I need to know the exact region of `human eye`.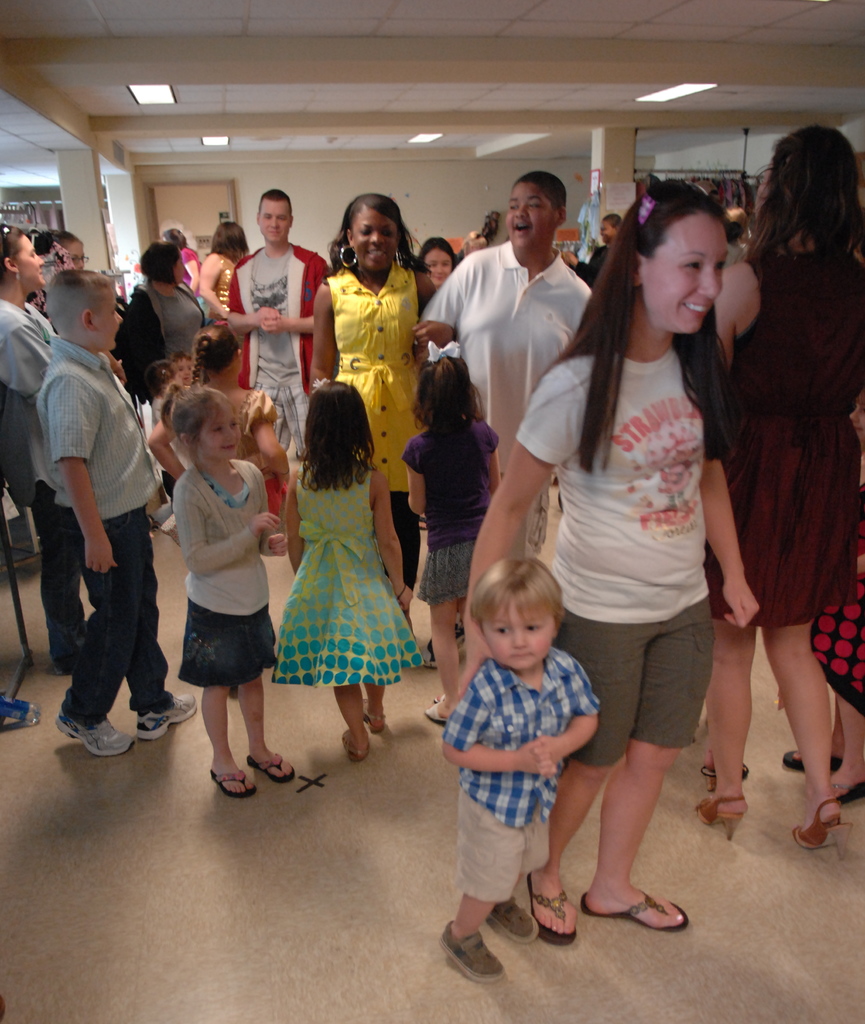
Region: (29,252,35,259).
